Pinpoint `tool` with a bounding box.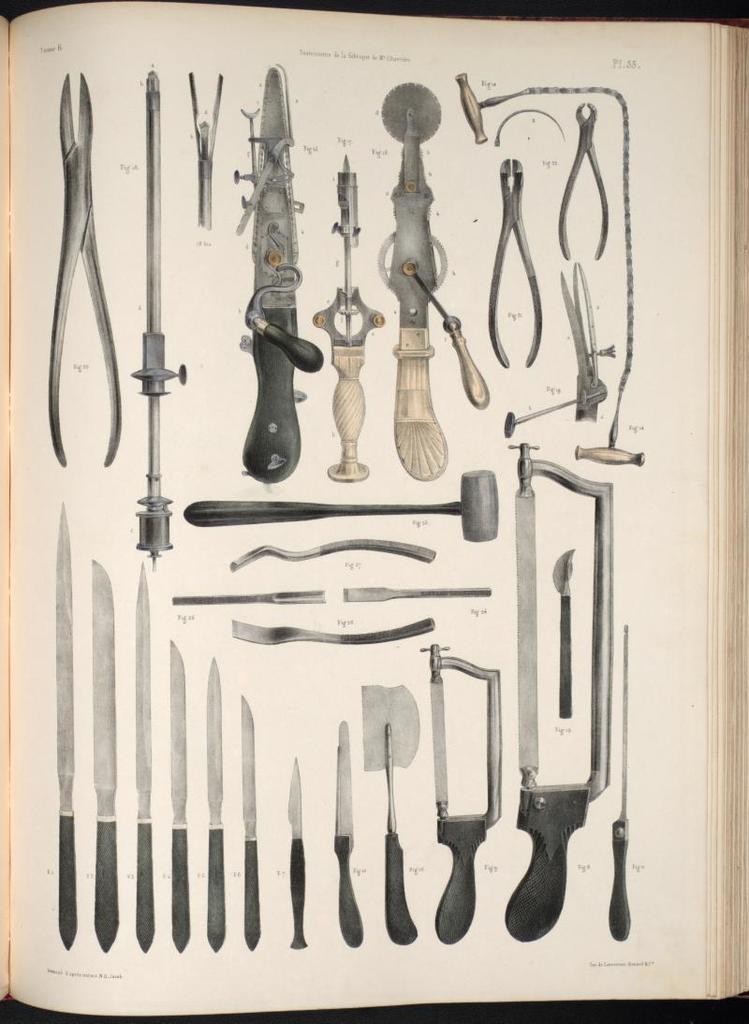
pyautogui.locateOnScreen(344, 588, 492, 599).
